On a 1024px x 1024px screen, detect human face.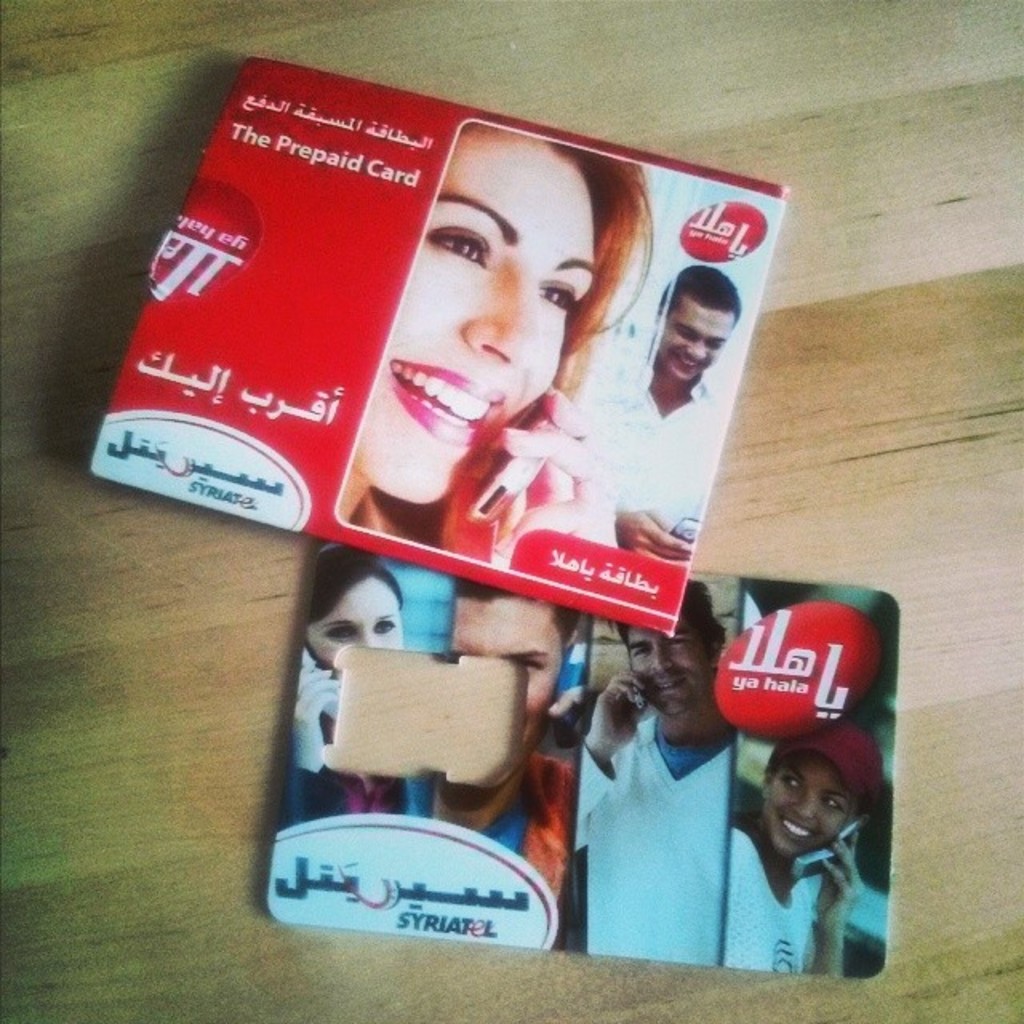
detection(302, 570, 403, 677).
